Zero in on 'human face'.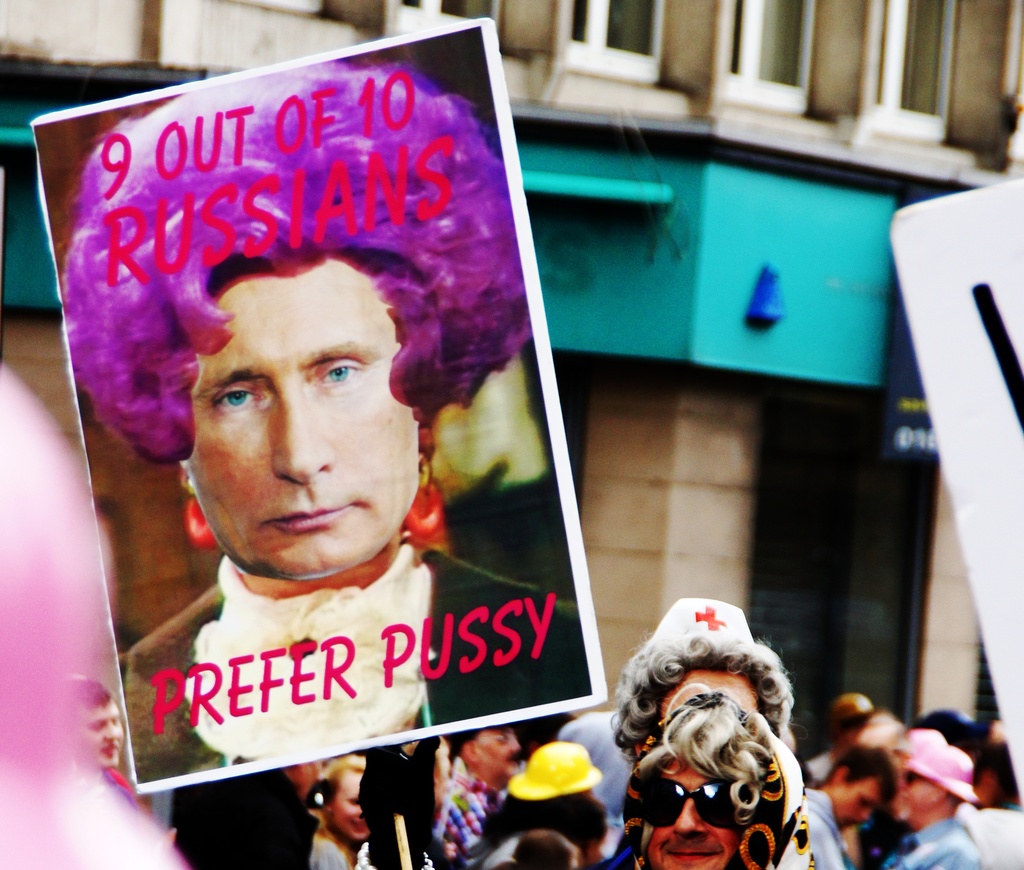
Zeroed in: x1=481, y1=722, x2=518, y2=789.
